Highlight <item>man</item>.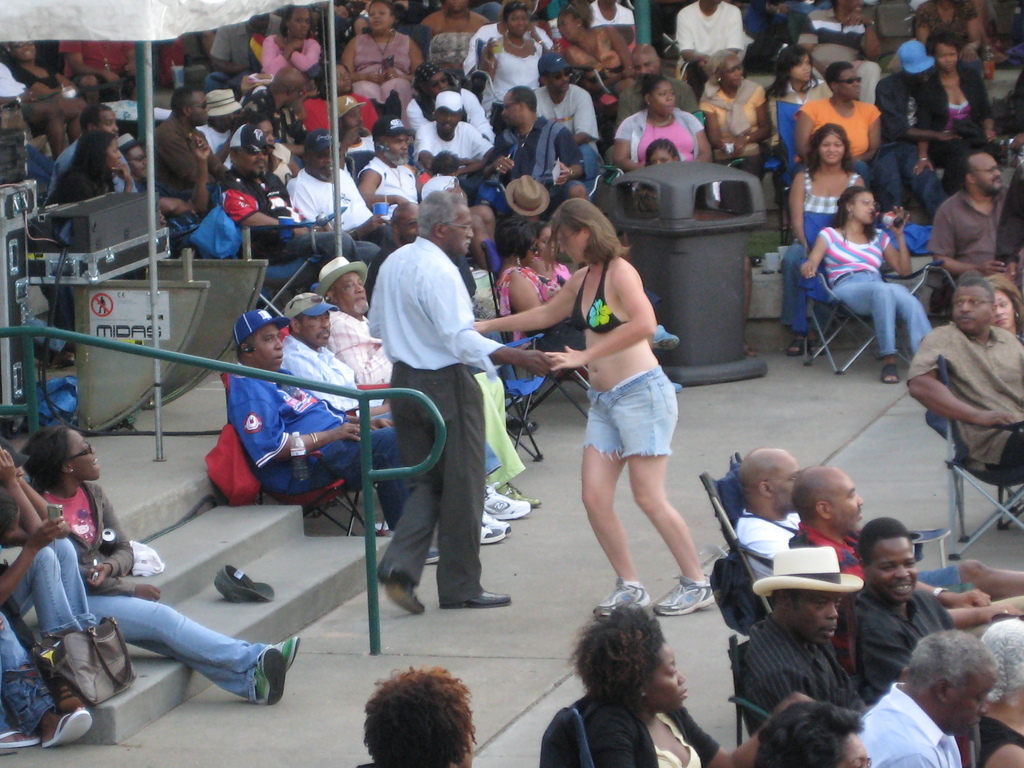
Highlighted region: 45, 101, 140, 200.
